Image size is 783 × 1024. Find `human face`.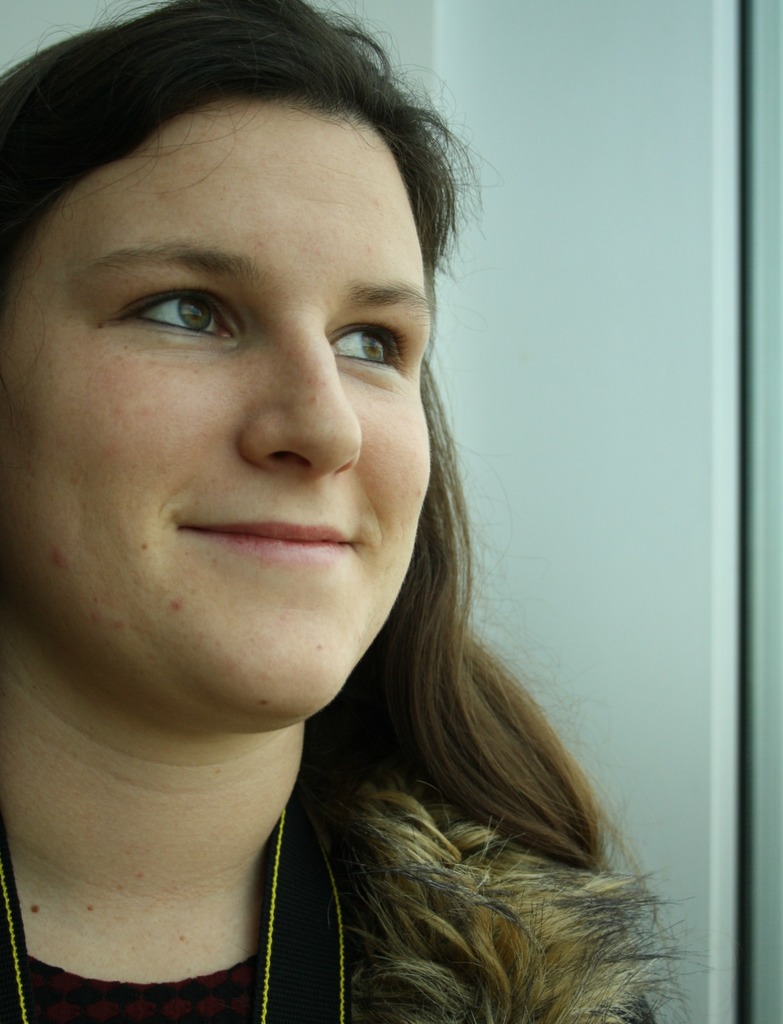
x1=0 y1=95 x2=426 y2=741.
